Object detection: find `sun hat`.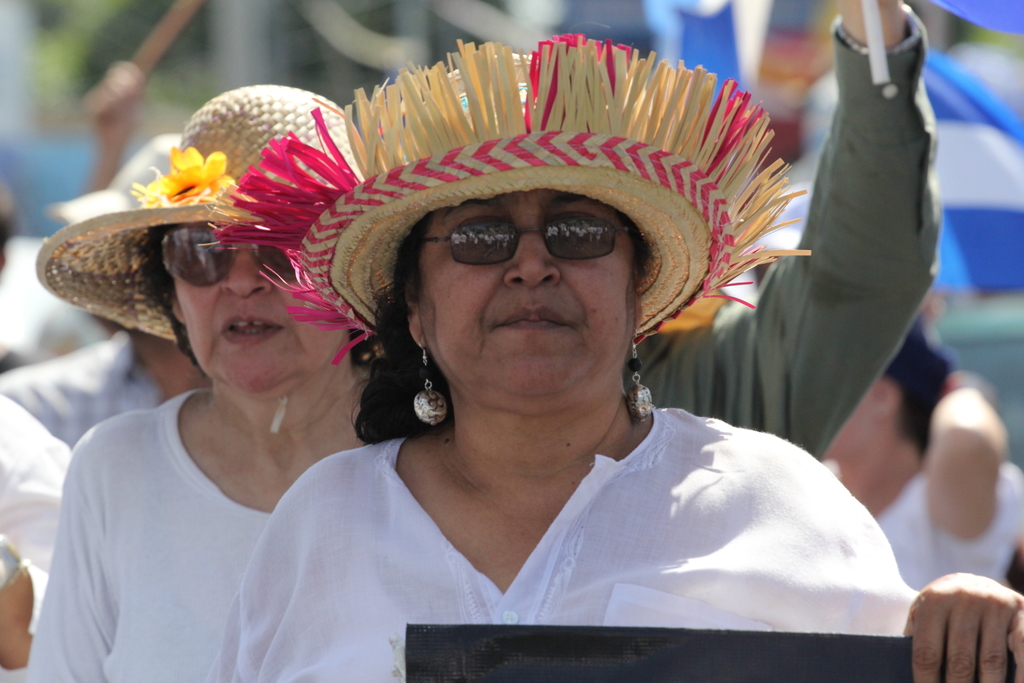
(881,312,966,372).
